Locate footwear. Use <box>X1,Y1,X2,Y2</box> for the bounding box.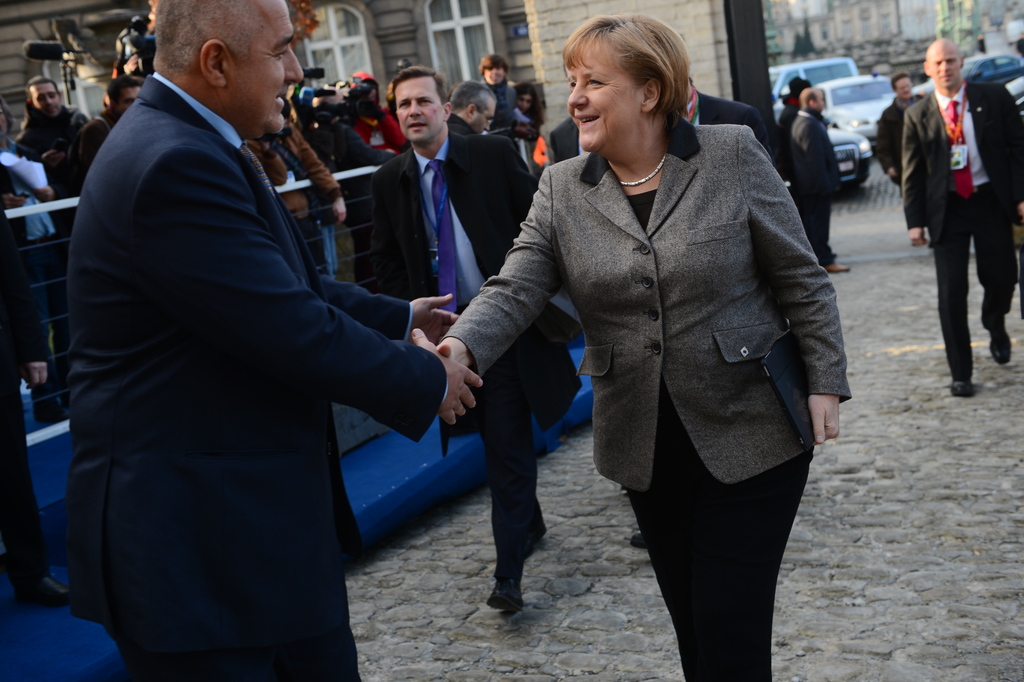
<box>984,317,1015,366</box>.
